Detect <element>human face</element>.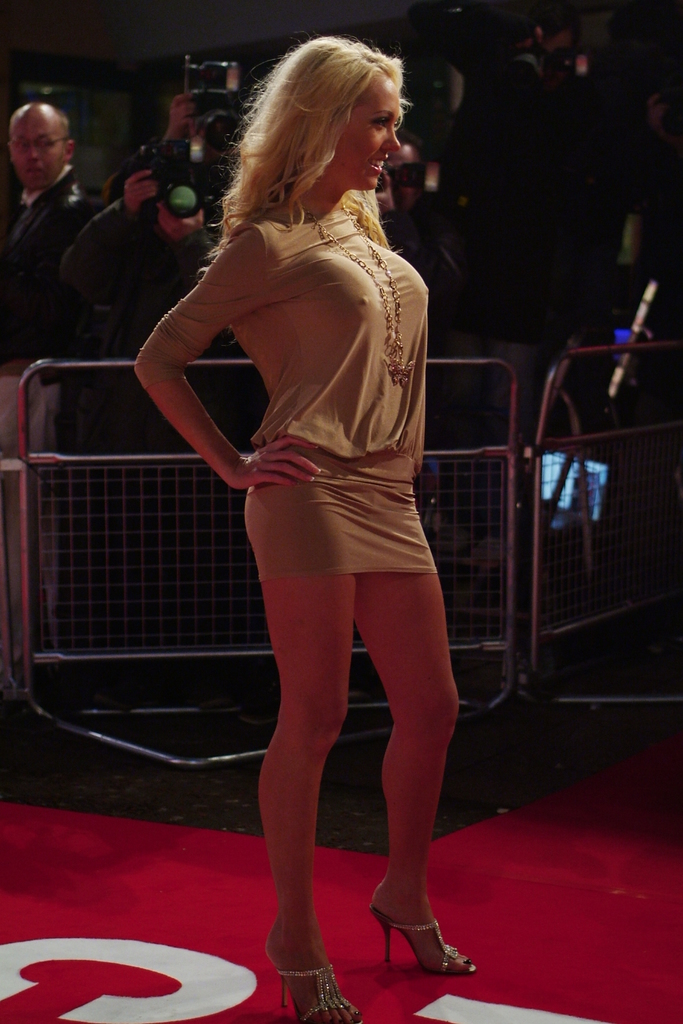
Detected at left=338, top=75, right=399, bottom=193.
